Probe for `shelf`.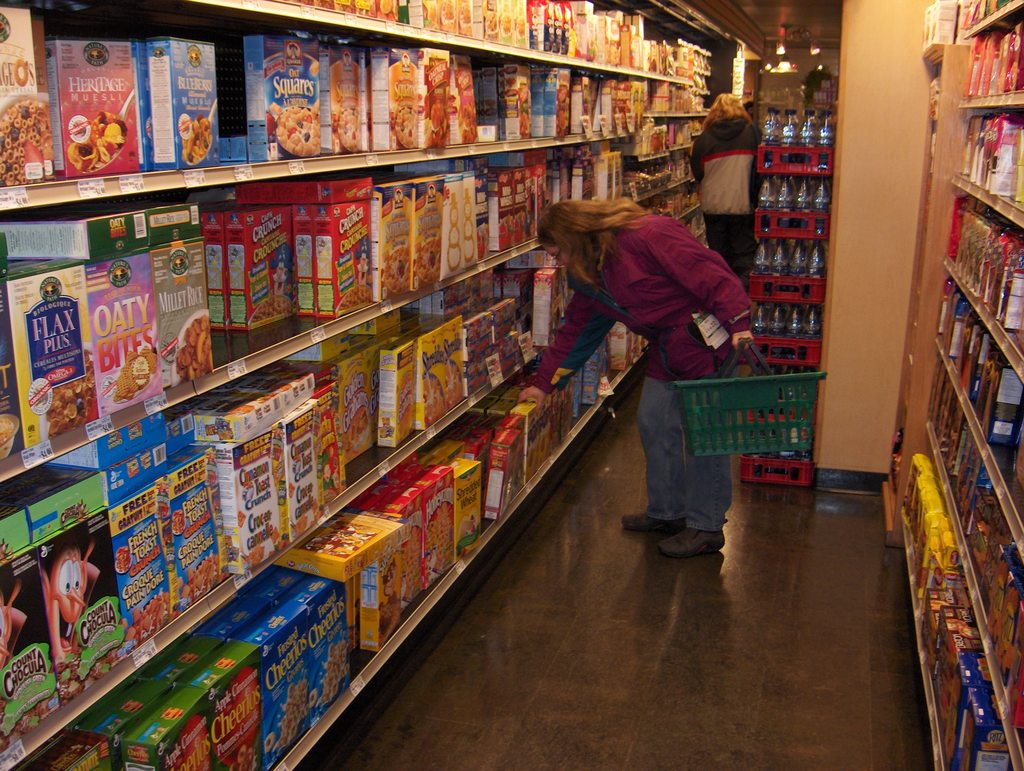
Probe result: {"x1": 878, "y1": 0, "x2": 1023, "y2": 770}.
